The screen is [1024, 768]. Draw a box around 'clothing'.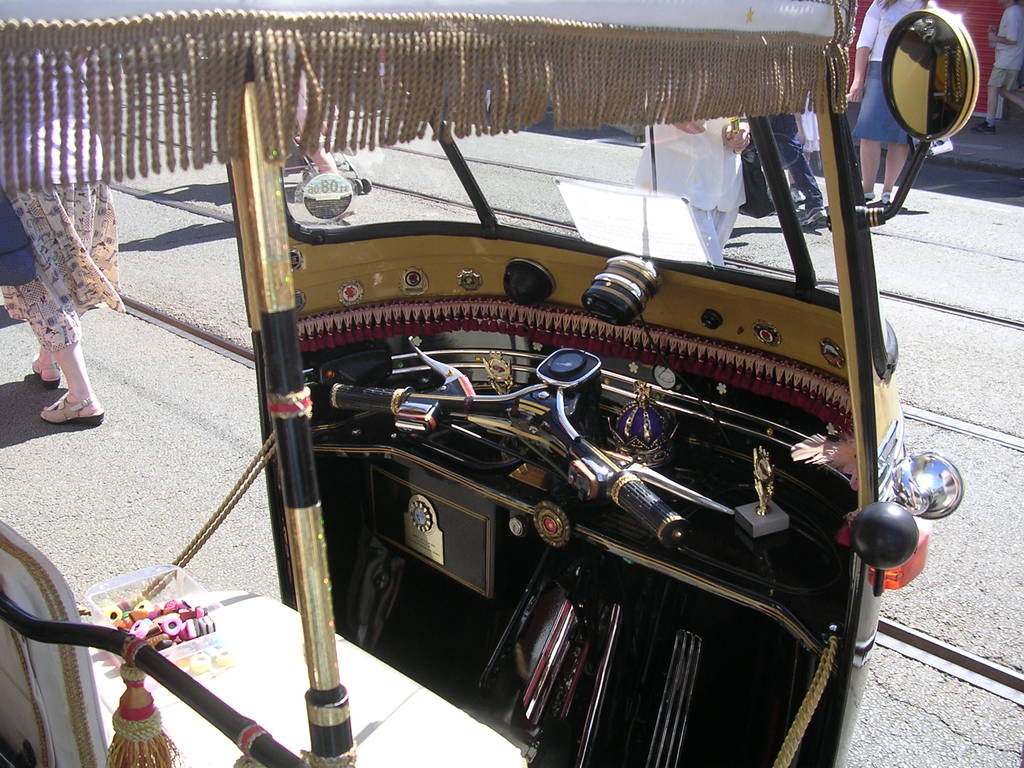
left=768, top=116, right=819, bottom=219.
